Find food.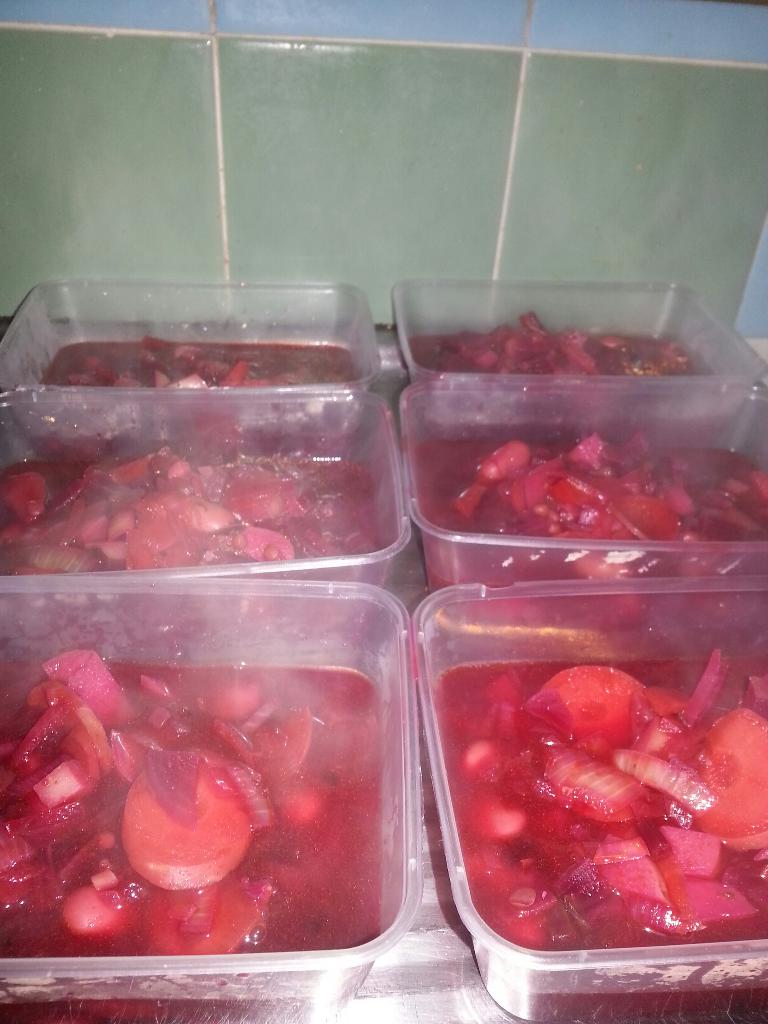
(left=419, top=417, right=767, bottom=615).
